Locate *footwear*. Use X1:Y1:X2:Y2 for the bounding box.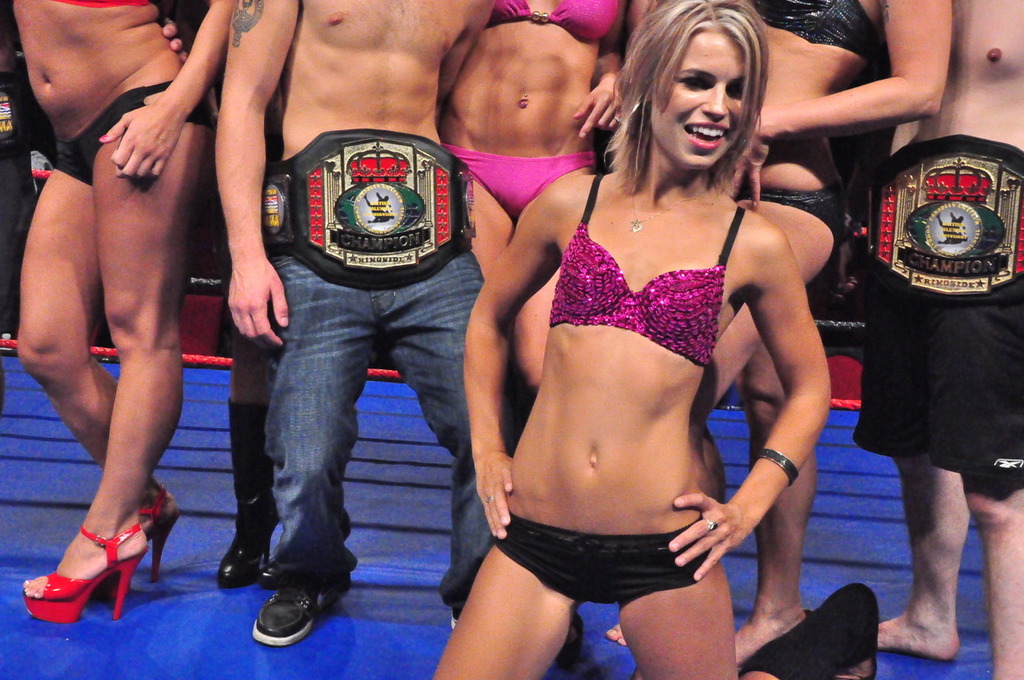
116:484:183:584.
